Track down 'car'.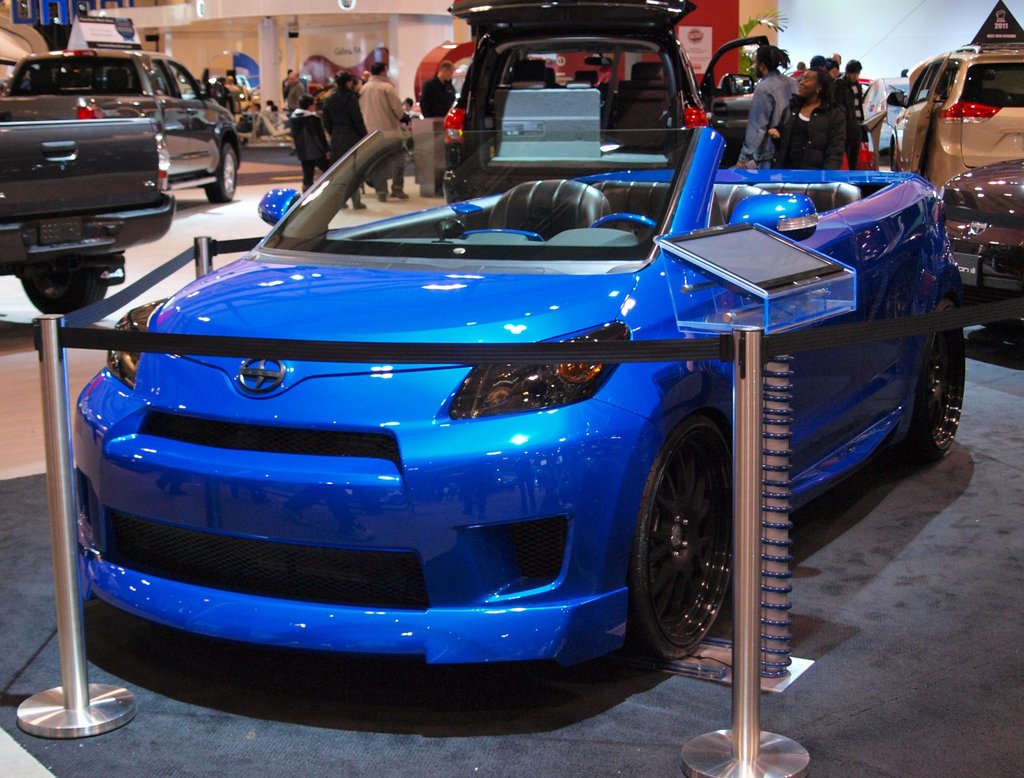
Tracked to 889 35 1023 193.
